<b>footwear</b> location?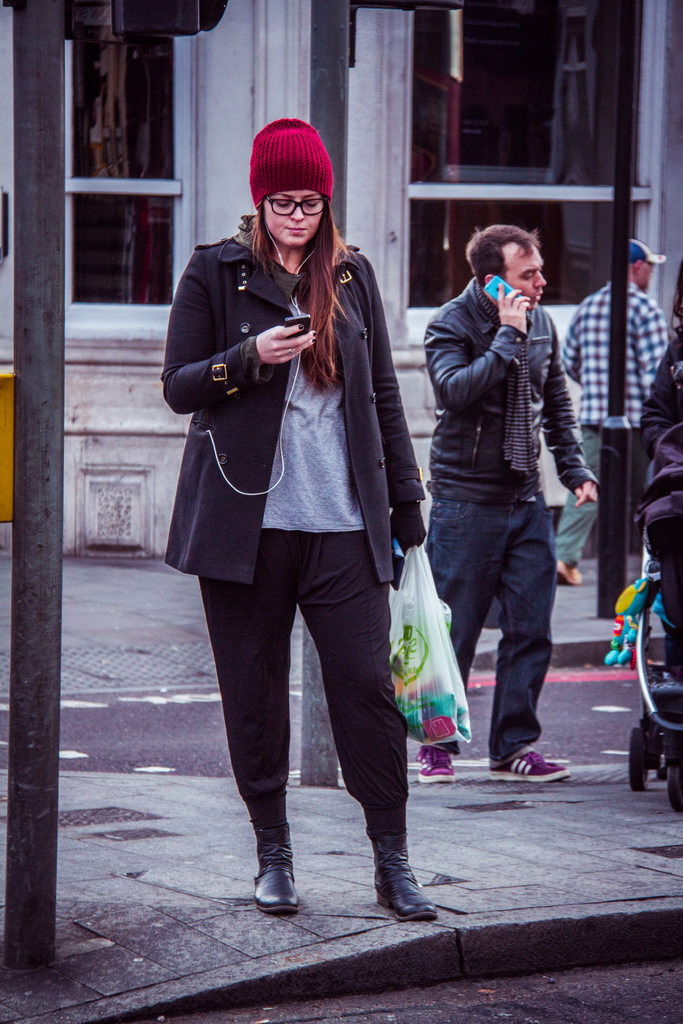
487 752 573 783
